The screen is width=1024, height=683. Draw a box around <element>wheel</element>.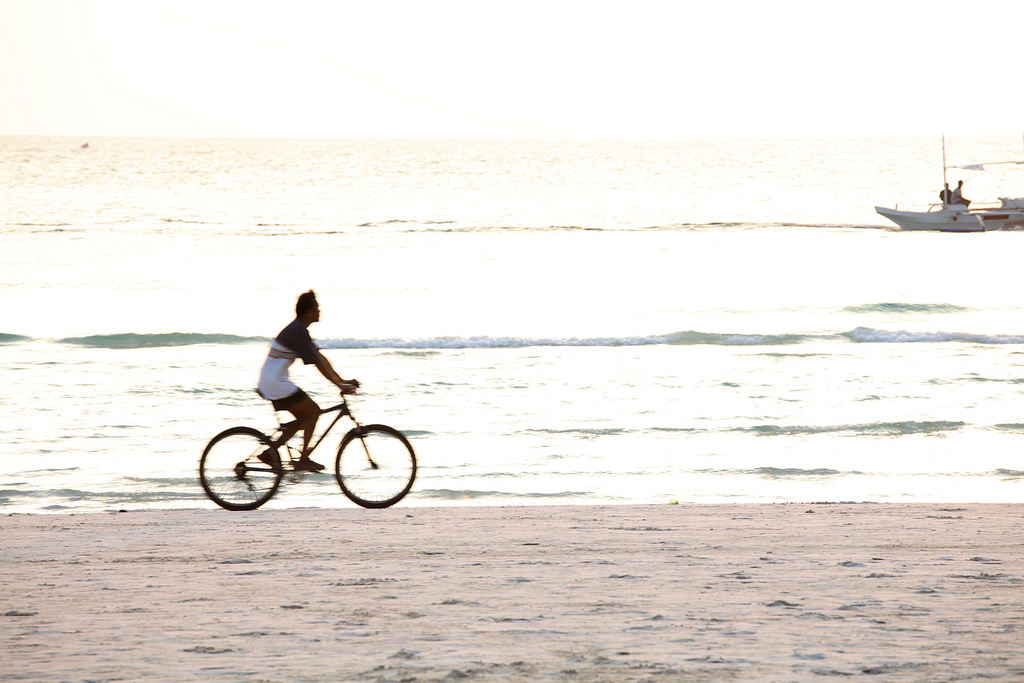
pyautogui.locateOnScreen(204, 432, 270, 511).
